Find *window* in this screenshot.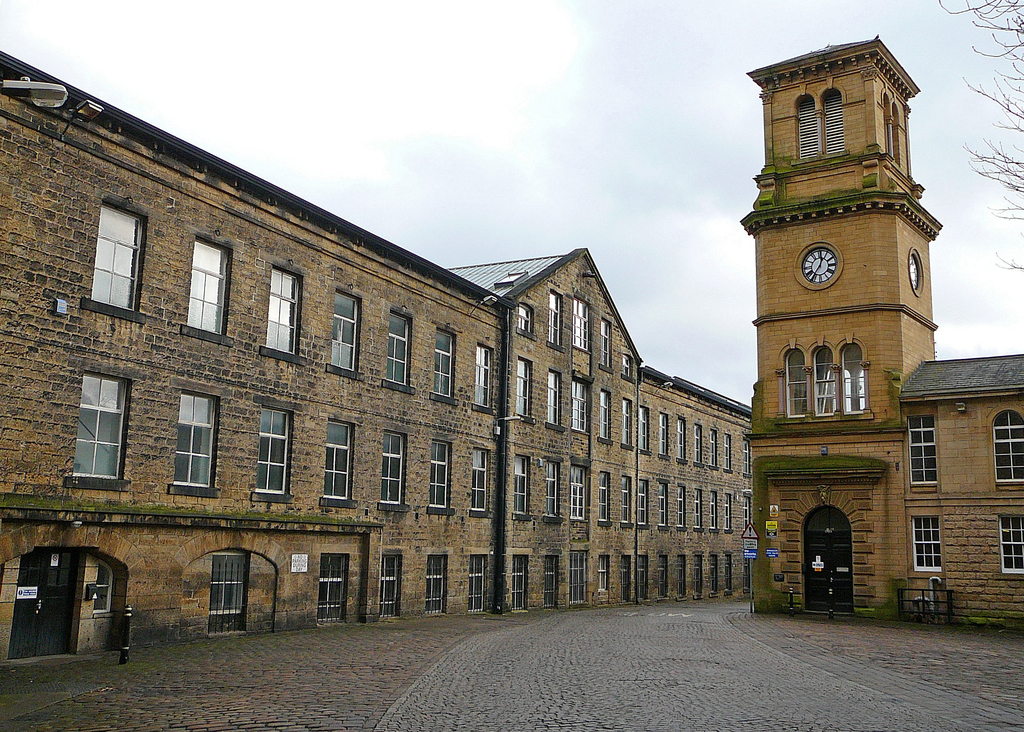
The bounding box for *window* is {"left": 699, "top": 423, "right": 701, "bottom": 463}.
